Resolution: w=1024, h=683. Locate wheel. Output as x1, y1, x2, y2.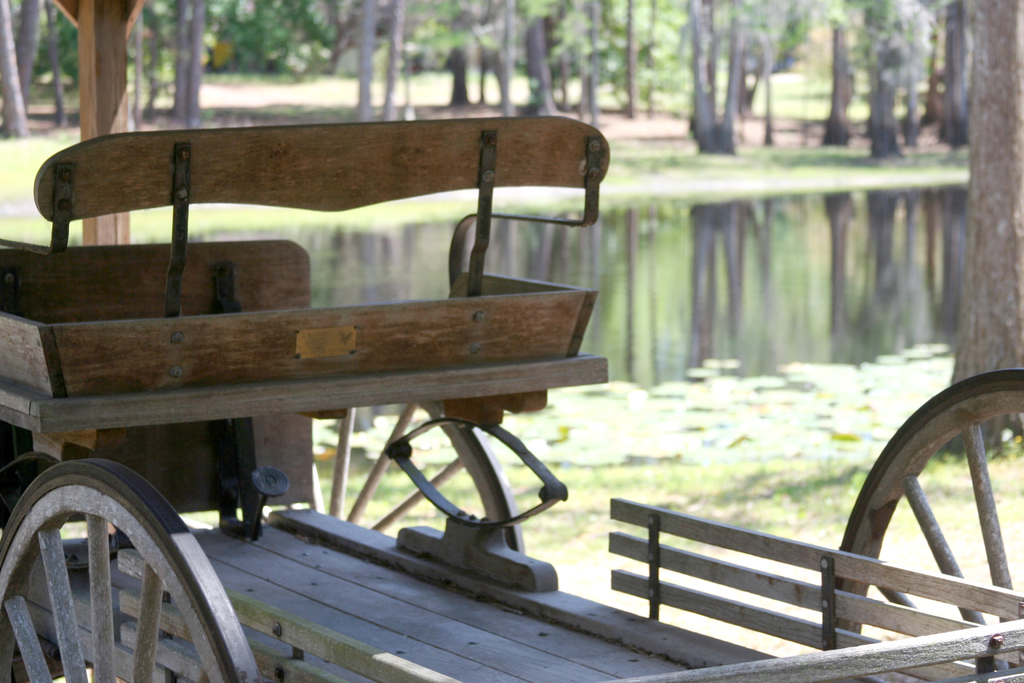
828, 368, 1023, 682.
